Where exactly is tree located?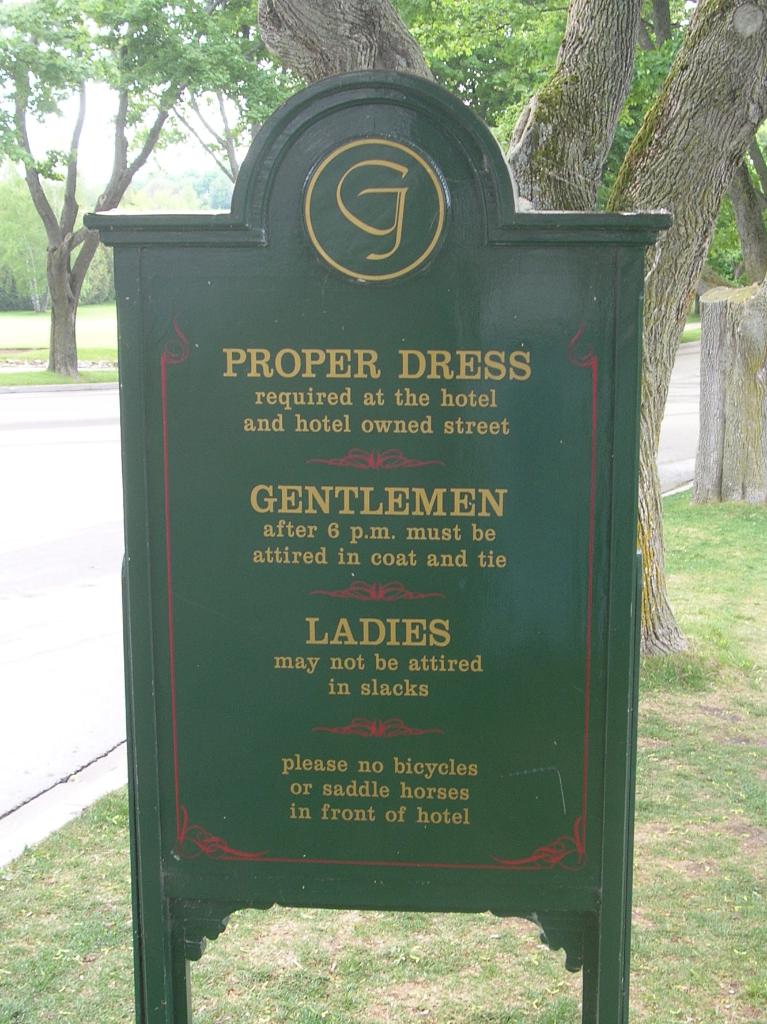
Its bounding box is [left=0, top=3, right=238, bottom=401].
